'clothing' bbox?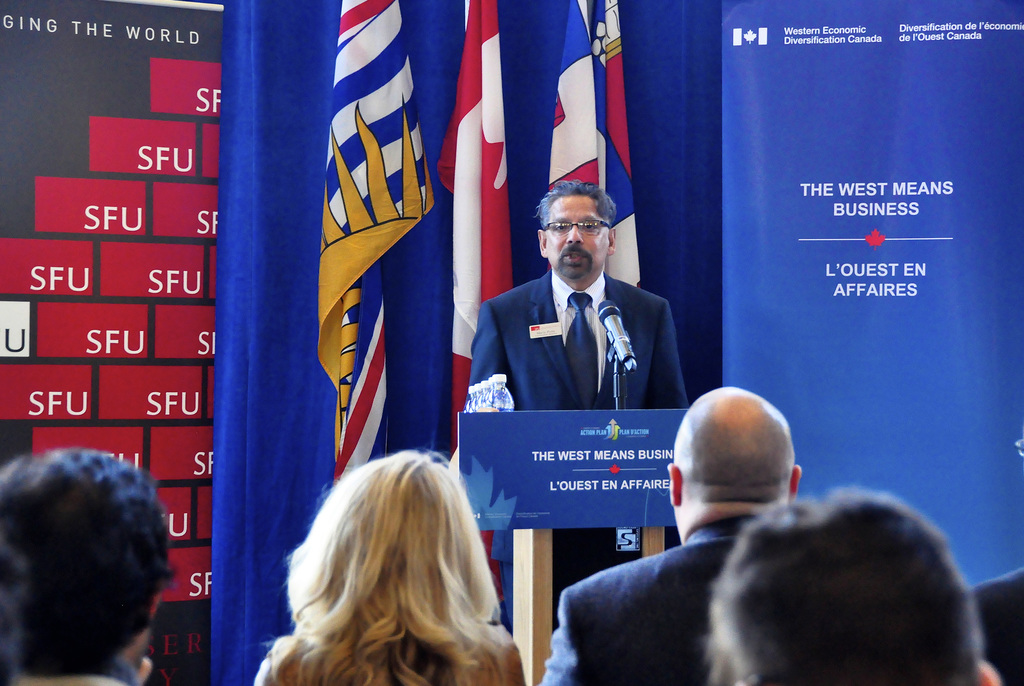
{"left": 471, "top": 272, "right": 684, "bottom": 409}
